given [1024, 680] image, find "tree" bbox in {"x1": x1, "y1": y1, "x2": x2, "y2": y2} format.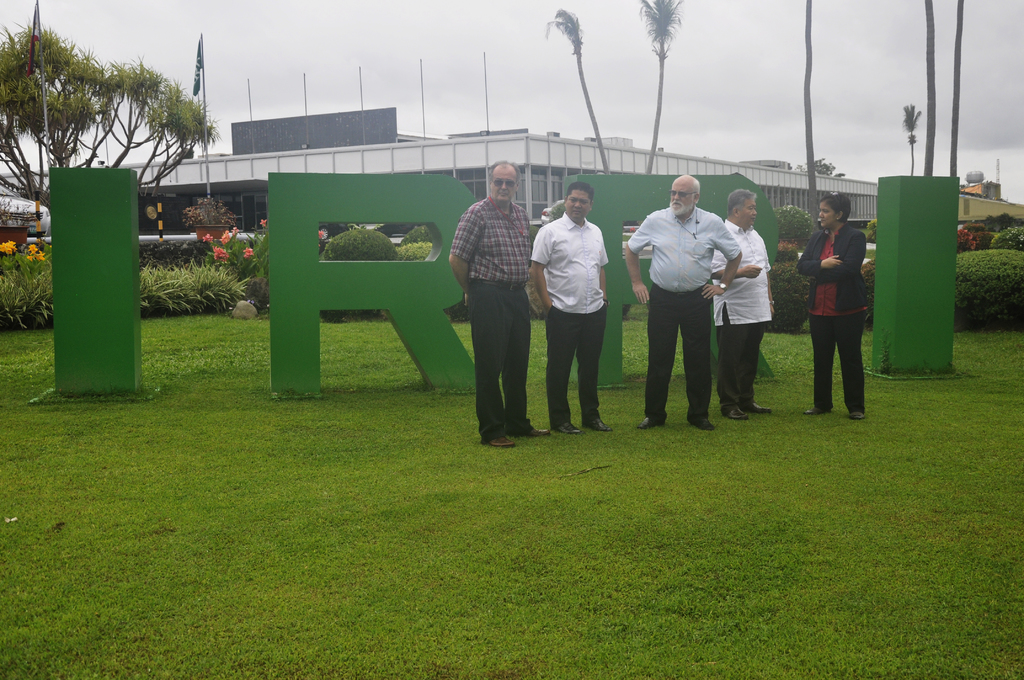
{"x1": 800, "y1": 0, "x2": 824, "y2": 239}.
